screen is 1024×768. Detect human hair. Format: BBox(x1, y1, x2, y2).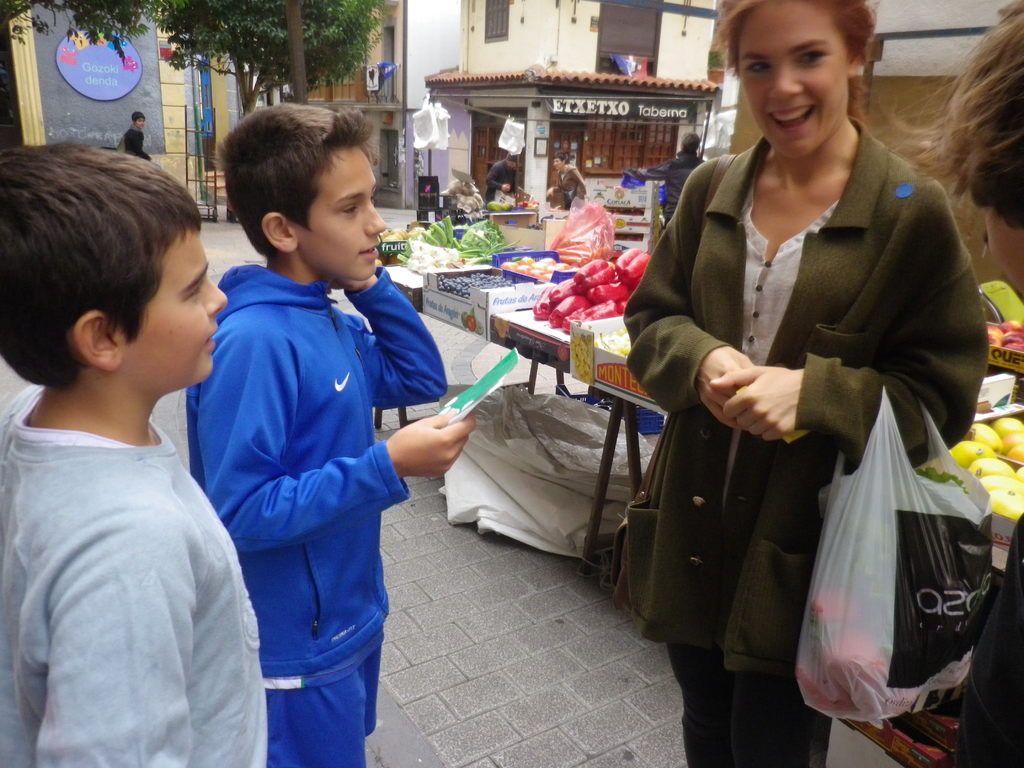
BBox(214, 101, 376, 260).
